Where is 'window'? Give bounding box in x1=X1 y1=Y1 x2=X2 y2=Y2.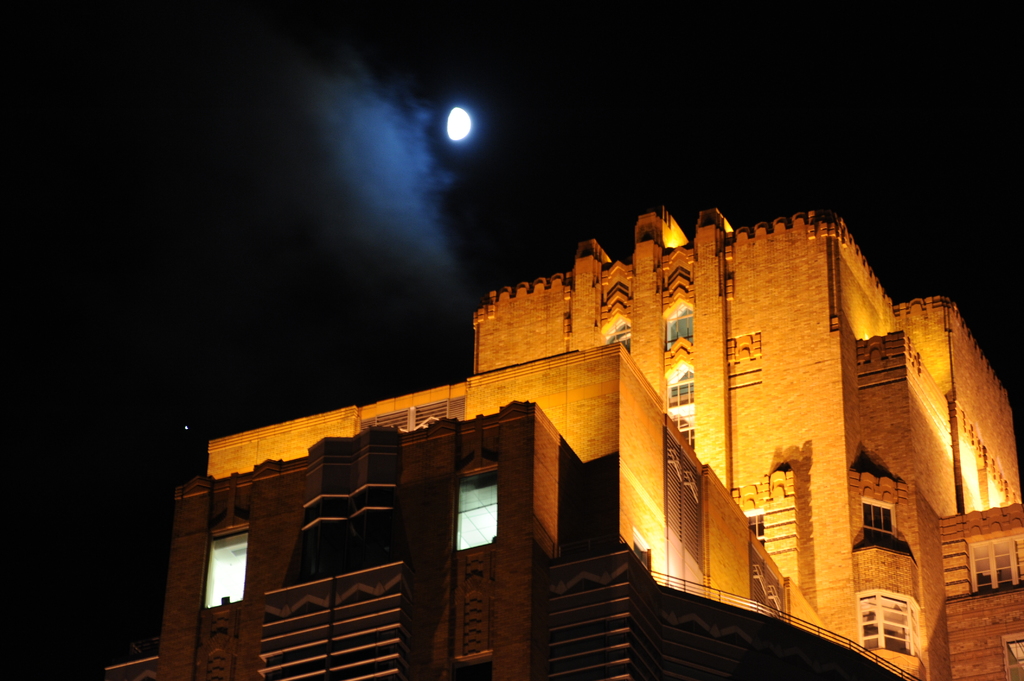
x1=461 y1=474 x2=496 y2=550.
